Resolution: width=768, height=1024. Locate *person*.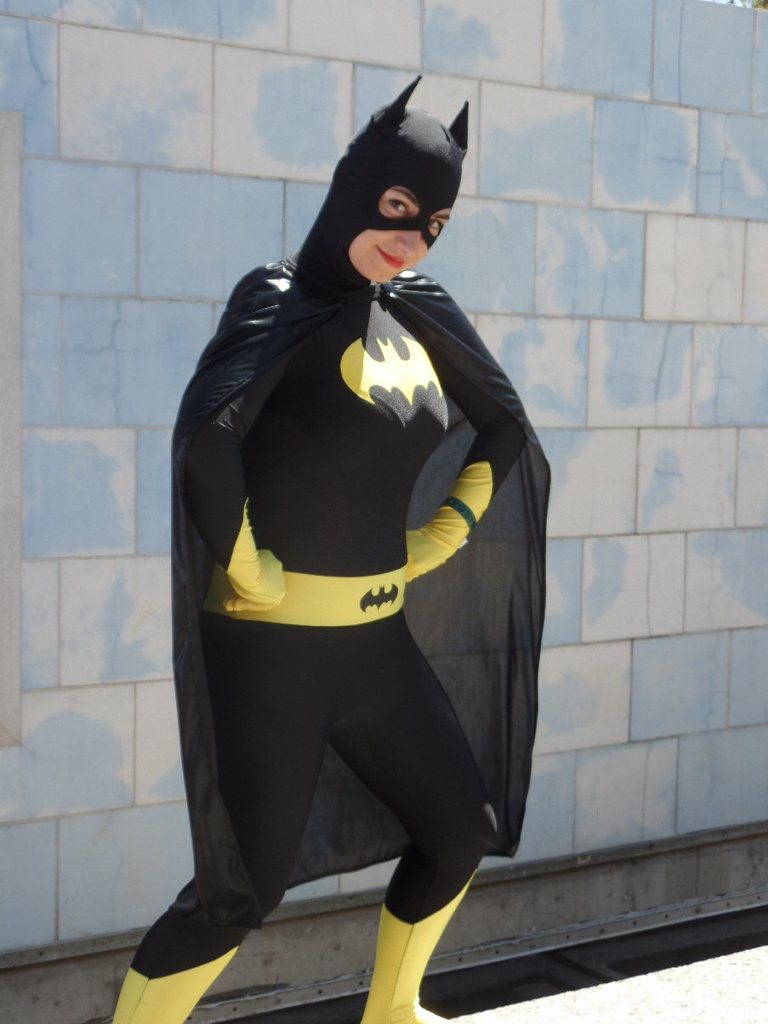
locate(108, 85, 549, 1023).
